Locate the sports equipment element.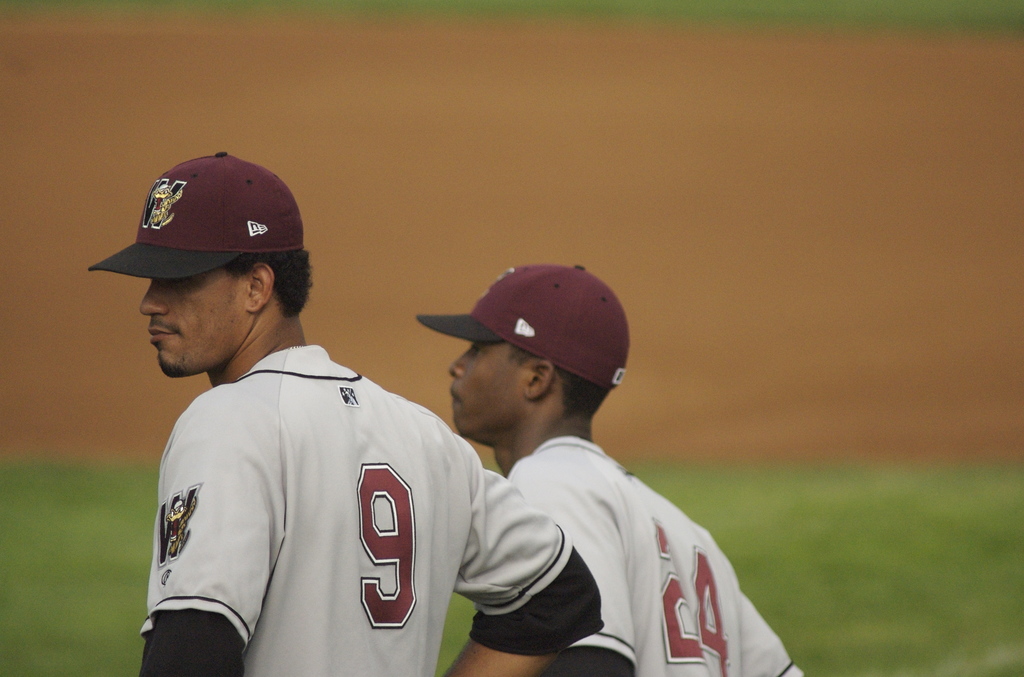
Element bbox: (133,340,605,676).
